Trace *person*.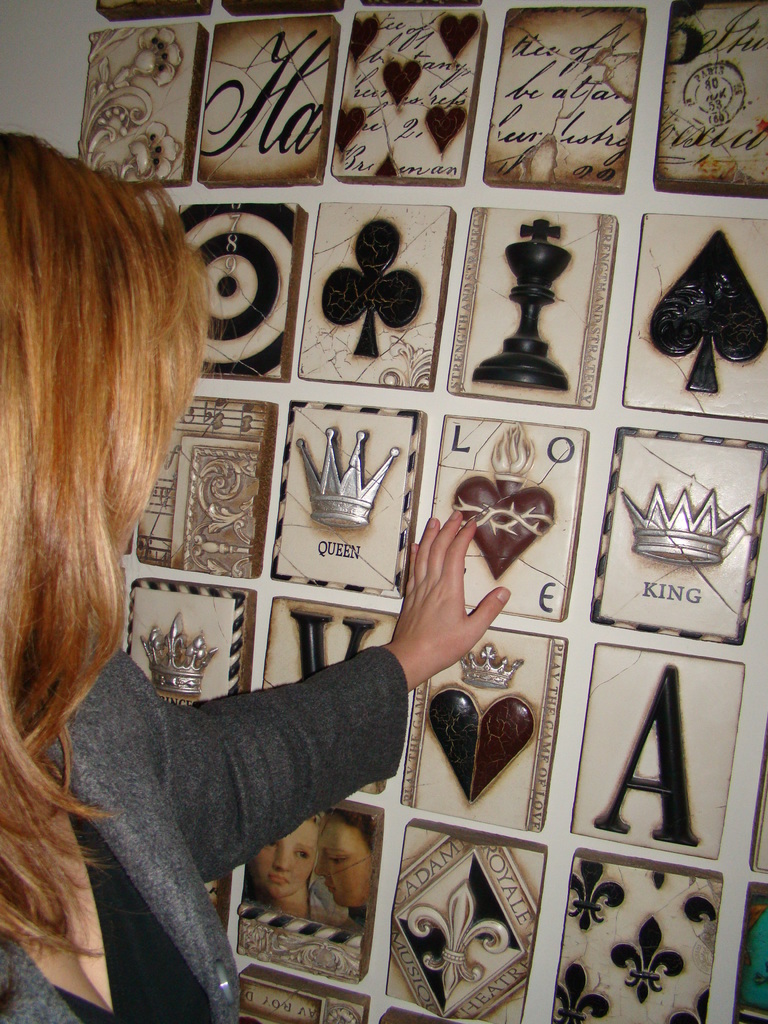
Traced to (left=95, top=150, right=602, bottom=973).
